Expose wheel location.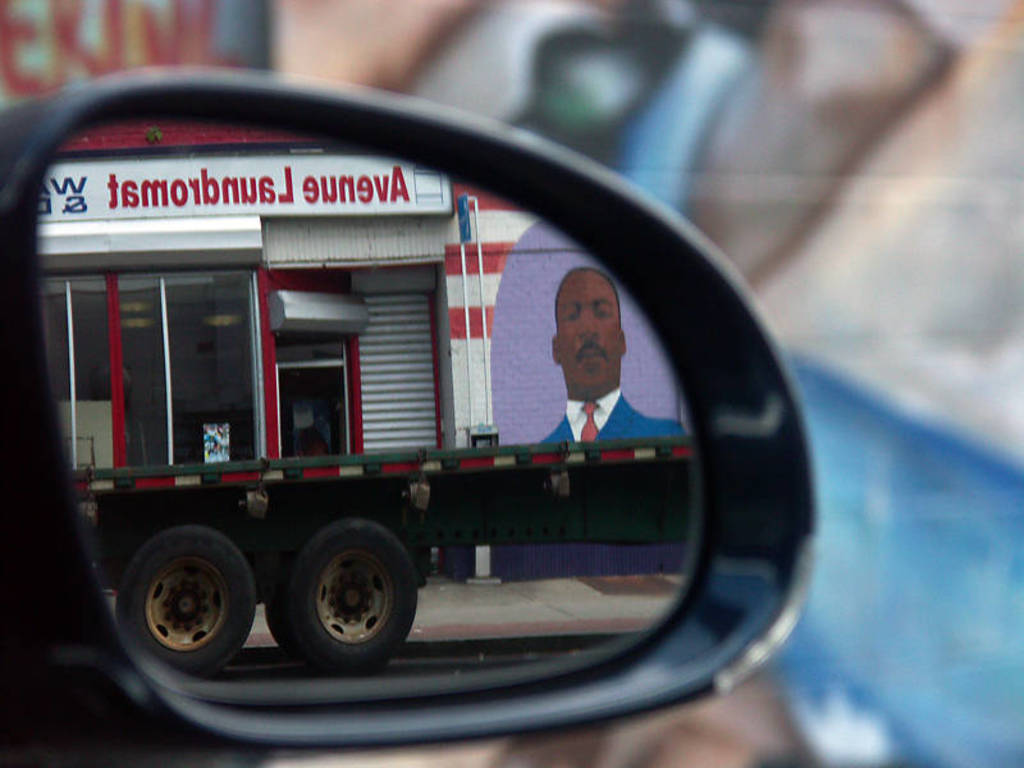
Exposed at [114, 531, 259, 681].
